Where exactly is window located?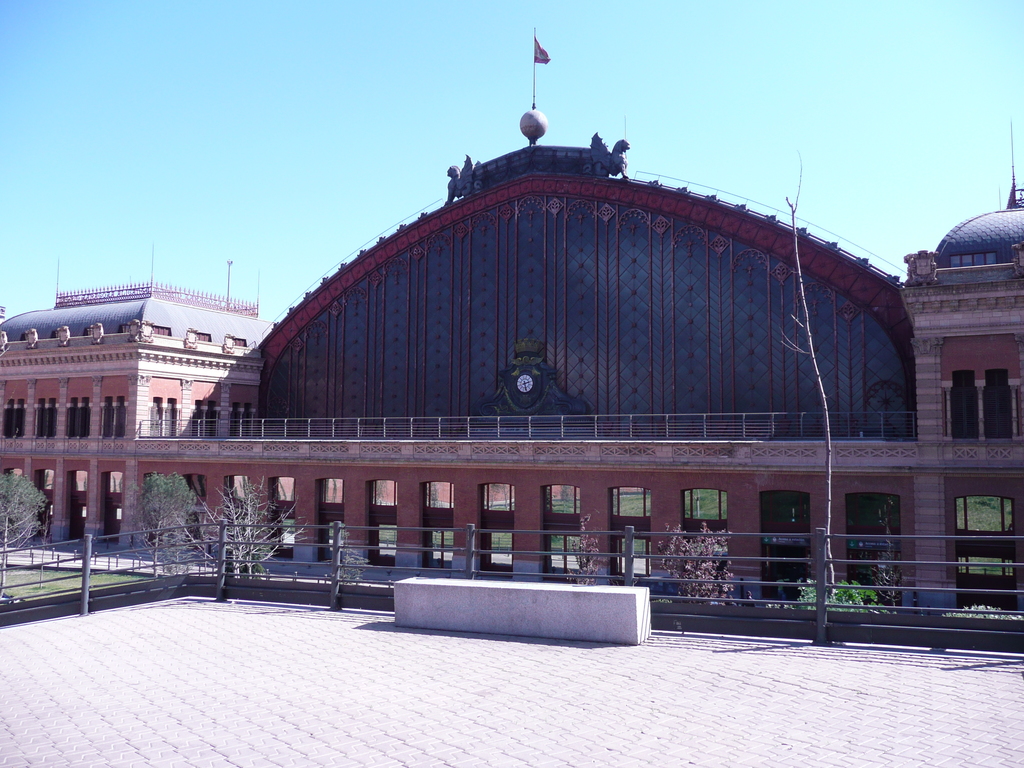
Its bounding box is [x1=943, y1=252, x2=996, y2=269].
